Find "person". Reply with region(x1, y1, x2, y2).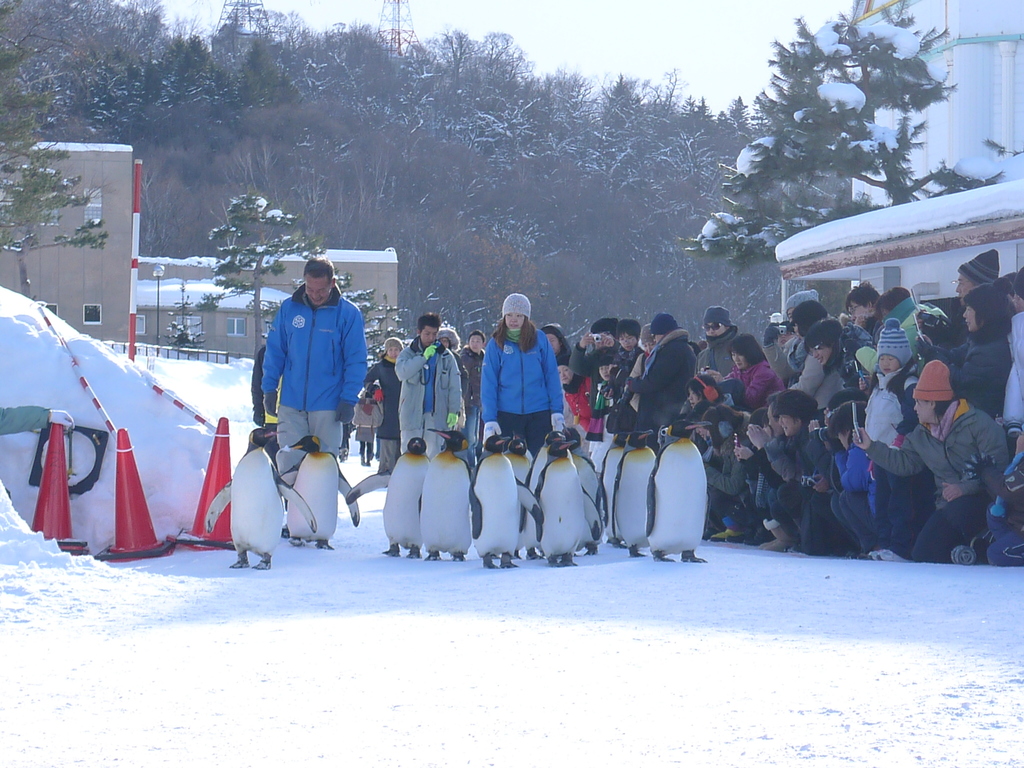
region(854, 363, 997, 559).
